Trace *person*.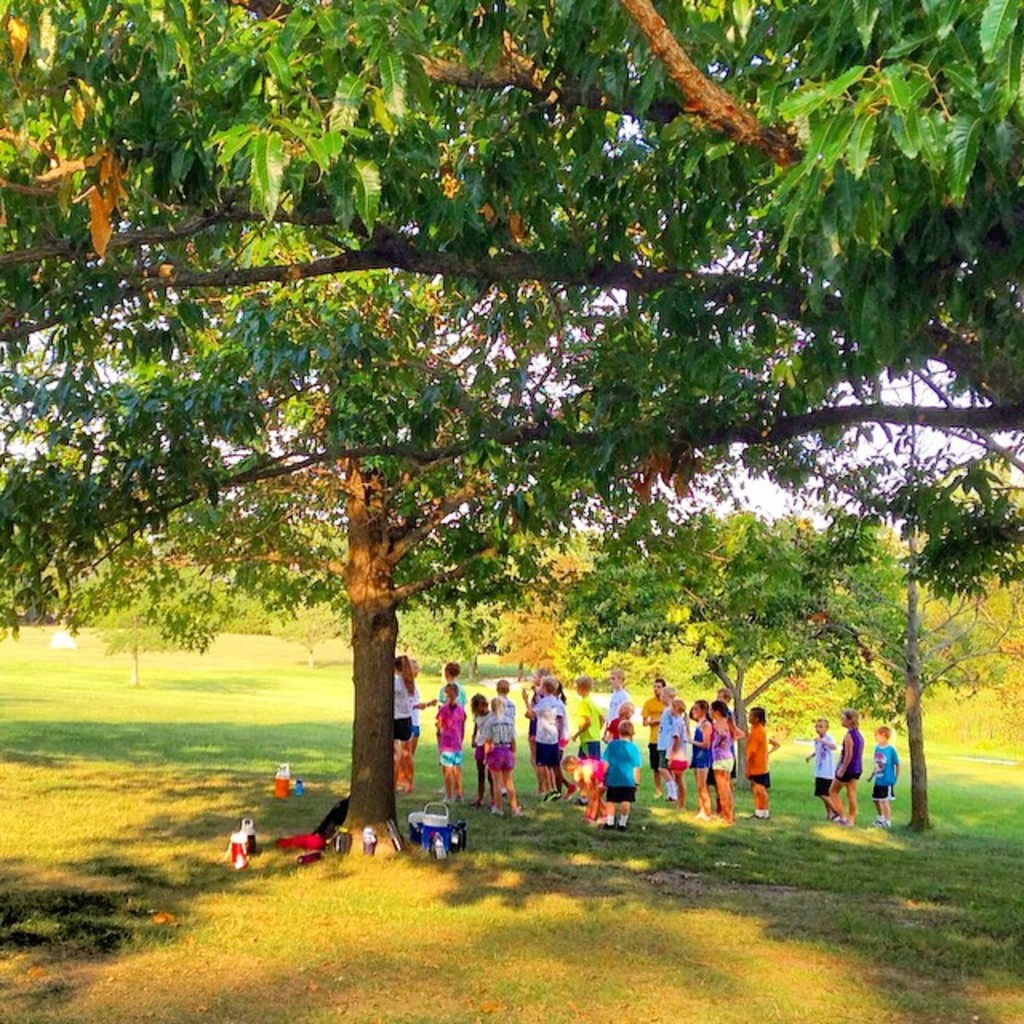
Traced to 480/701/523/813.
